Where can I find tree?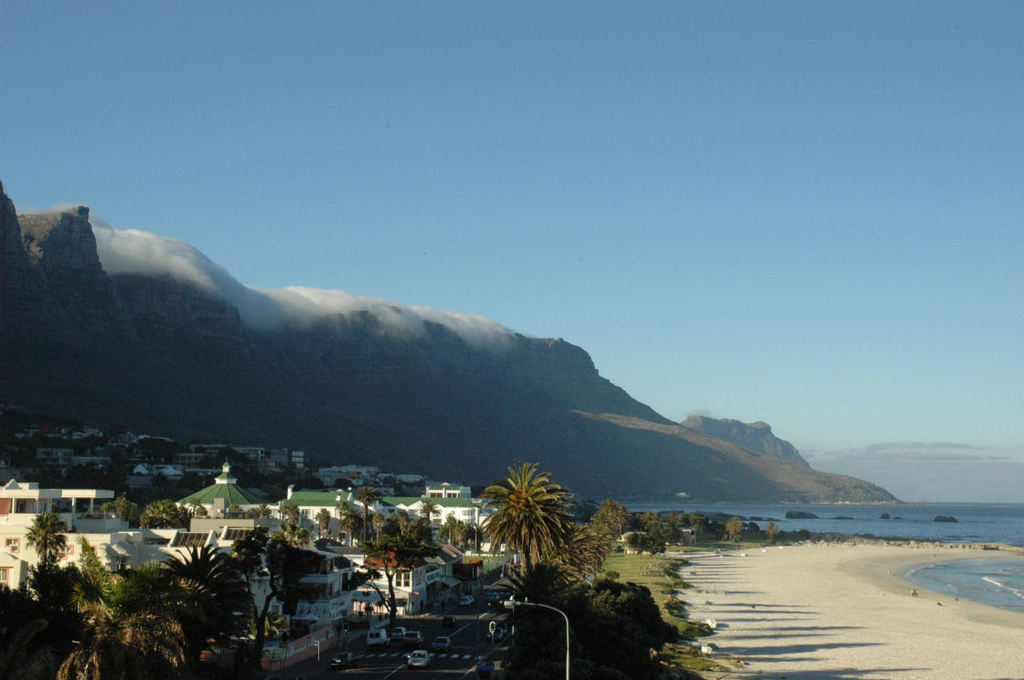
You can find it at box(439, 512, 485, 553).
